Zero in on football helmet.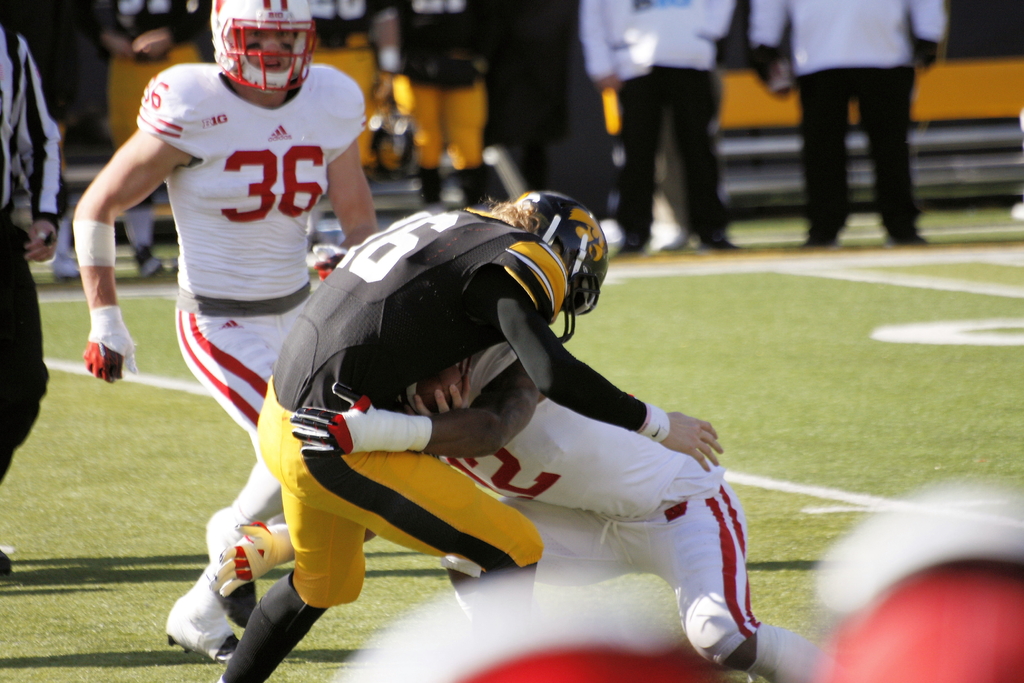
Zeroed in: box=[201, 12, 310, 81].
